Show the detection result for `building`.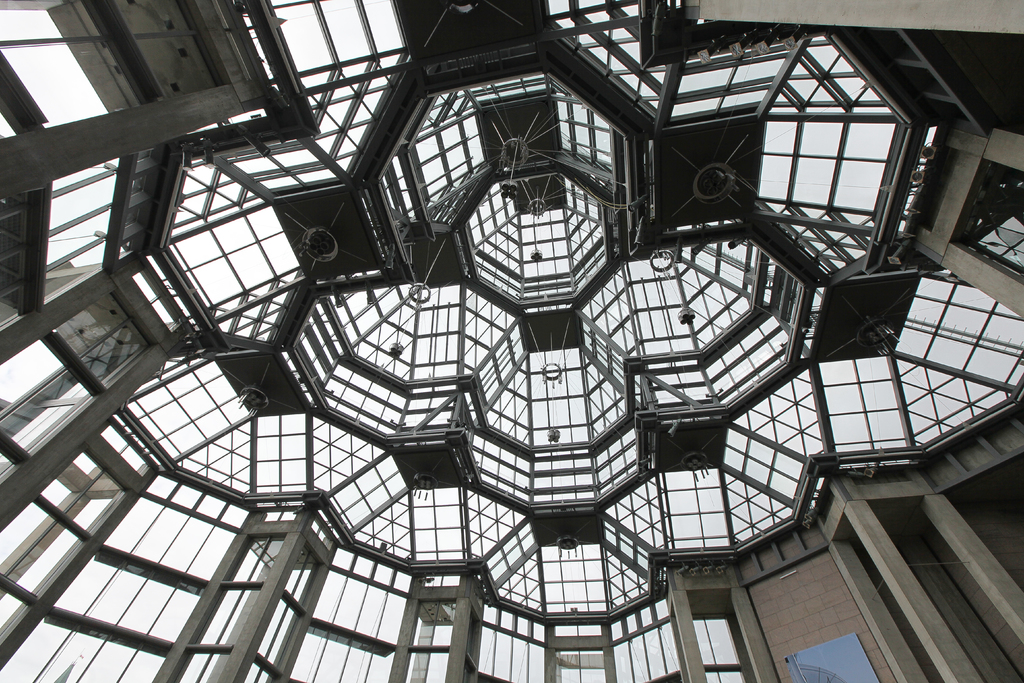
{"x1": 0, "y1": 0, "x2": 1023, "y2": 682}.
